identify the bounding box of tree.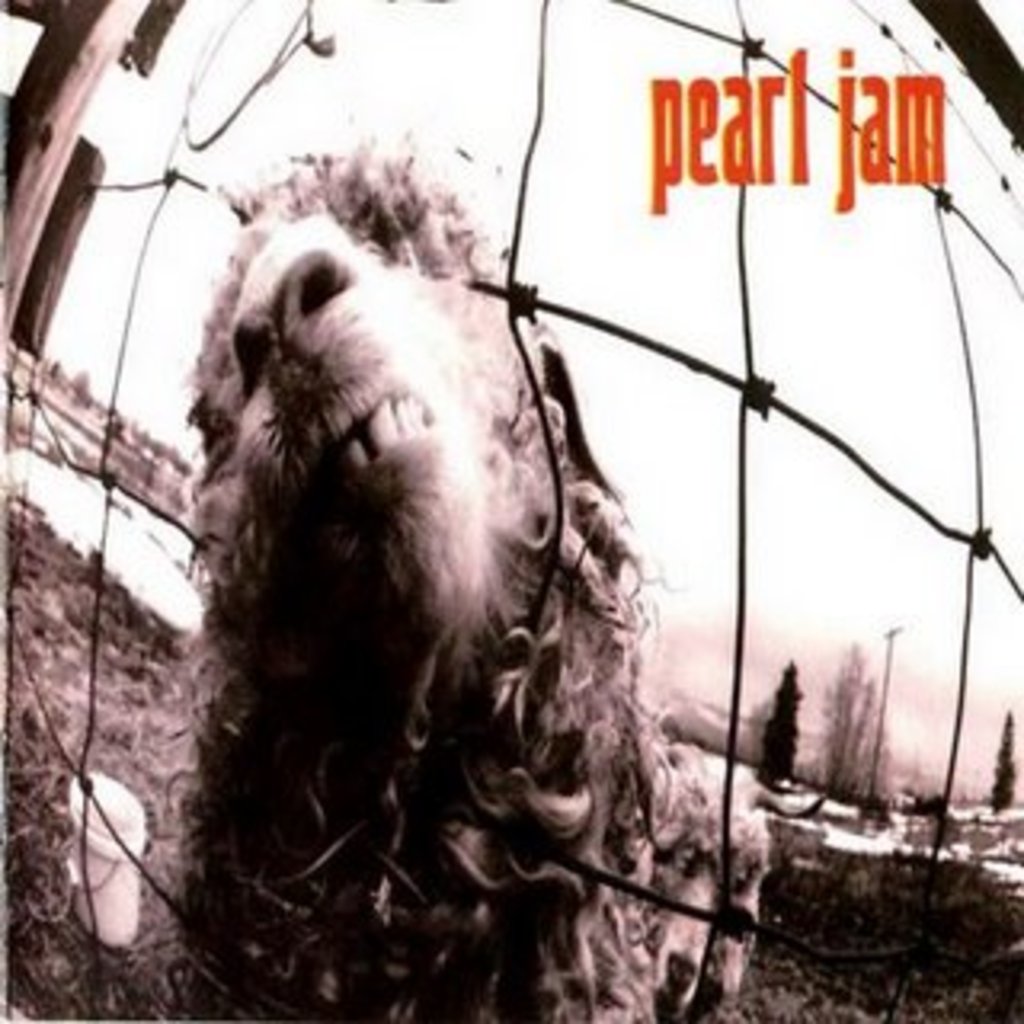
select_region(992, 710, 1014, 826).
